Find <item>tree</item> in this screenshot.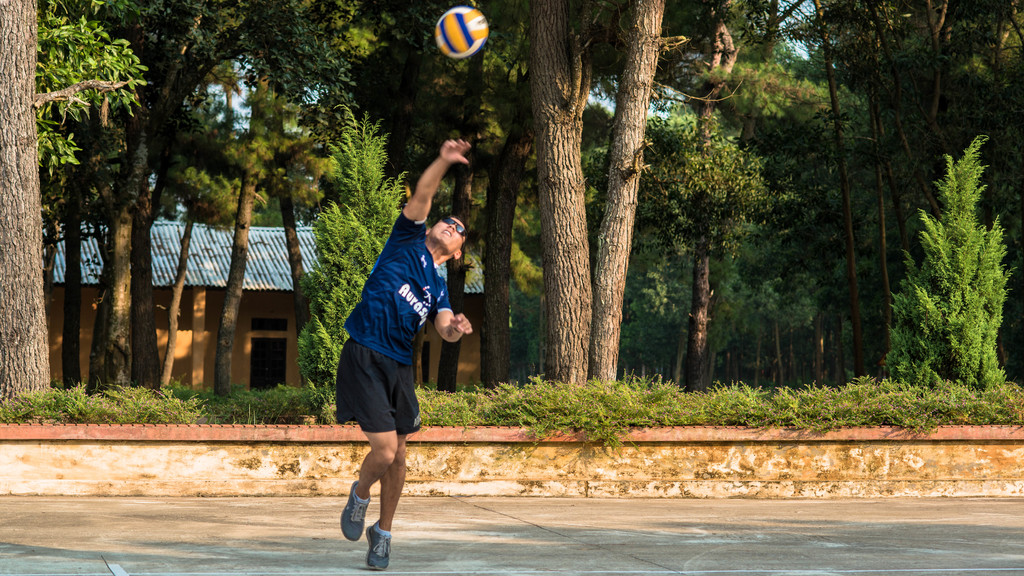
The bounding box for <item>tree</item> is 0,0,151,424.
